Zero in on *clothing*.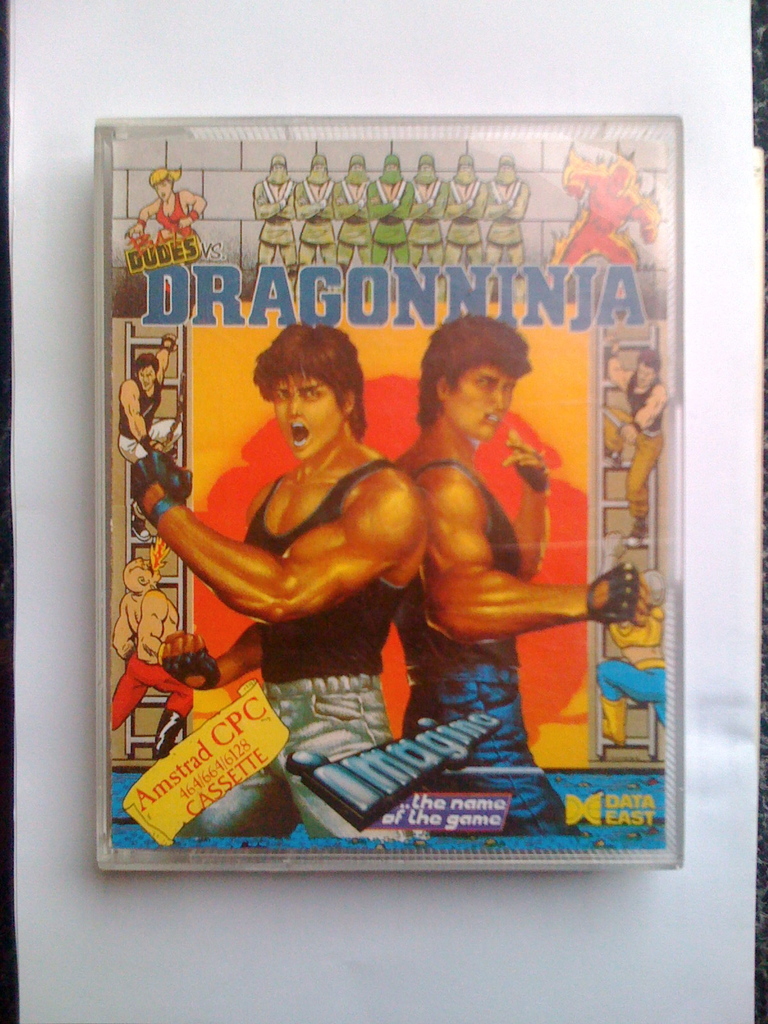
Zeroed in: (left=111, top=650, right=193, bottom=730).
